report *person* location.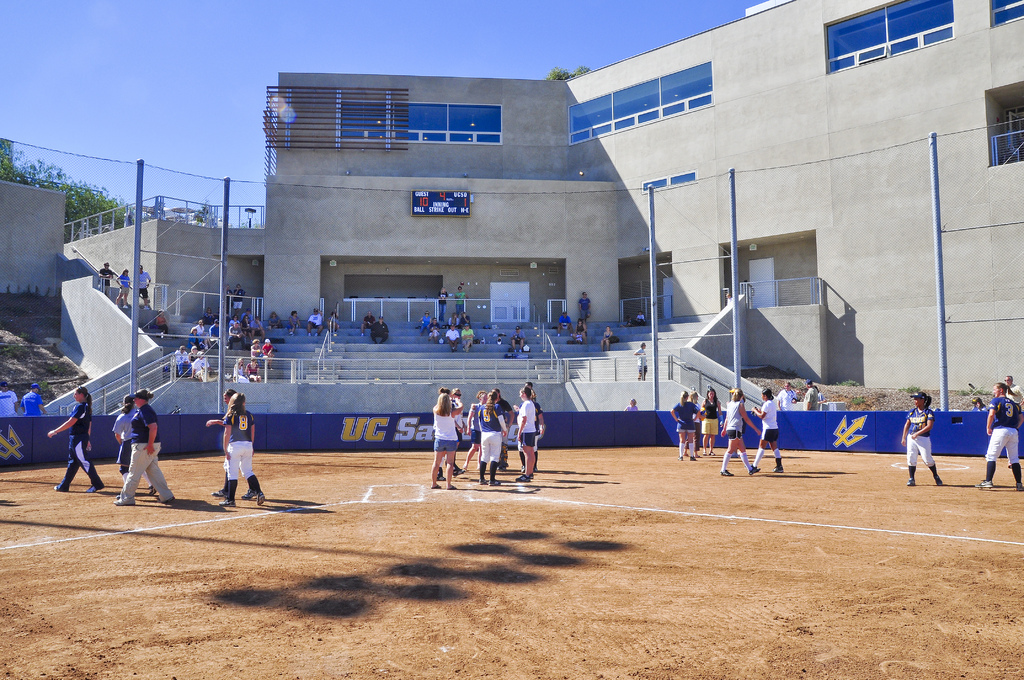
Report: 900:389:943:485.
